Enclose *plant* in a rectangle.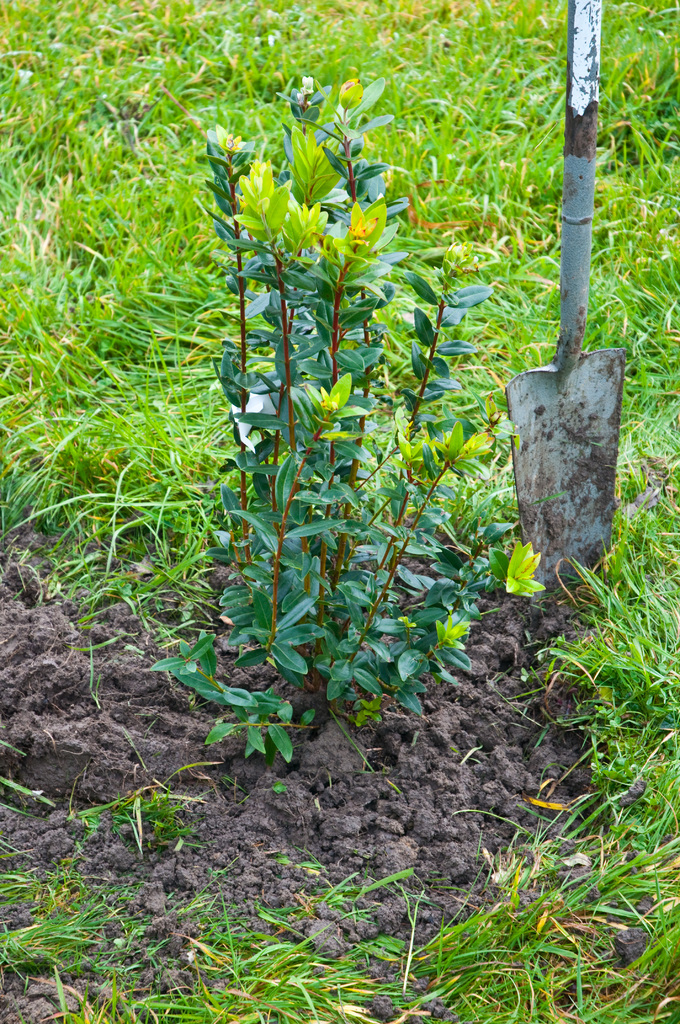
150,70,546,769.
